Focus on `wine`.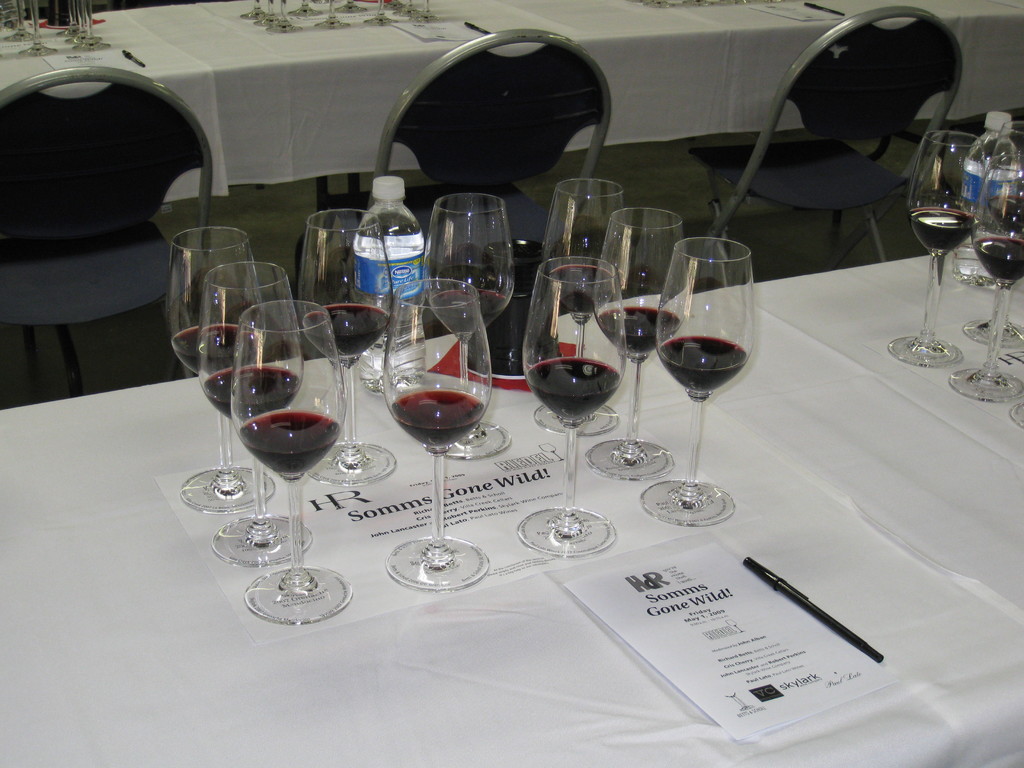
Focused at 975:239:1023:278.
